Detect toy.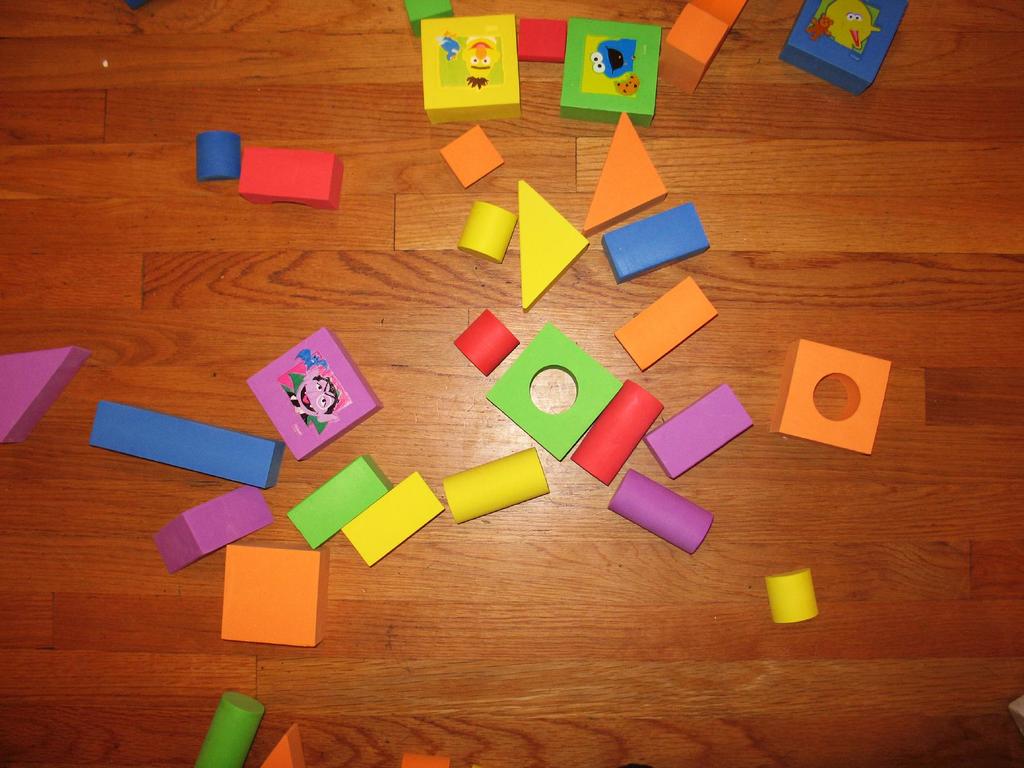
Detected at rect(601, 202, 715, 289).
